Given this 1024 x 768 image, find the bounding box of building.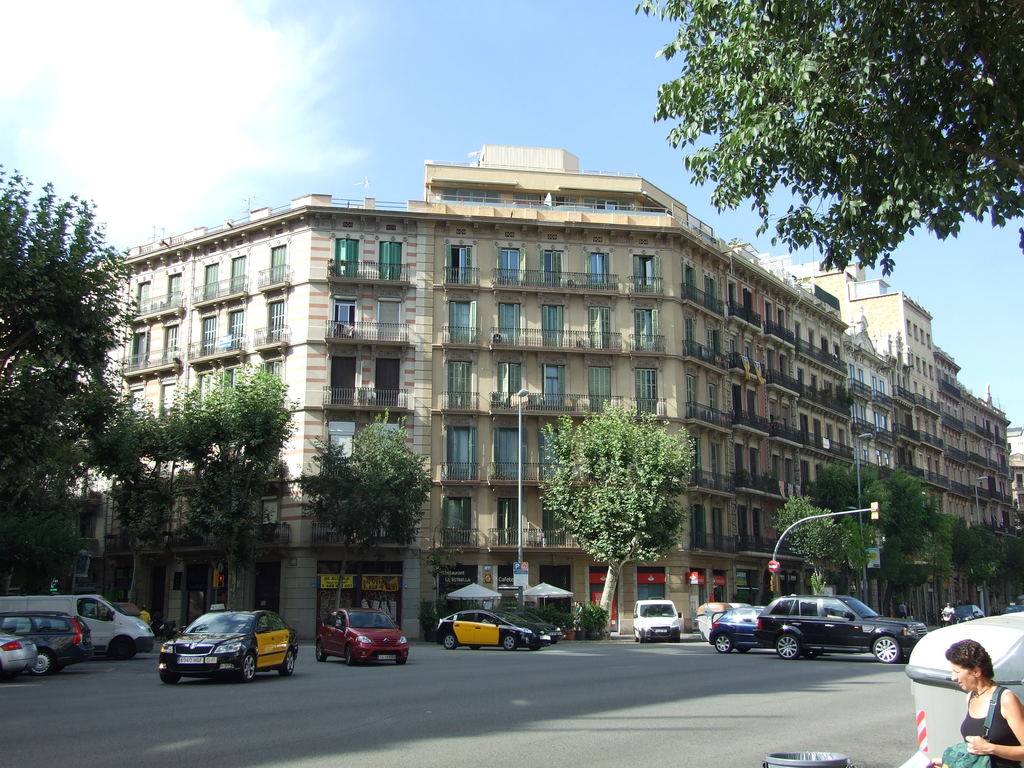
bbox(78, 144, 1023, 647).
